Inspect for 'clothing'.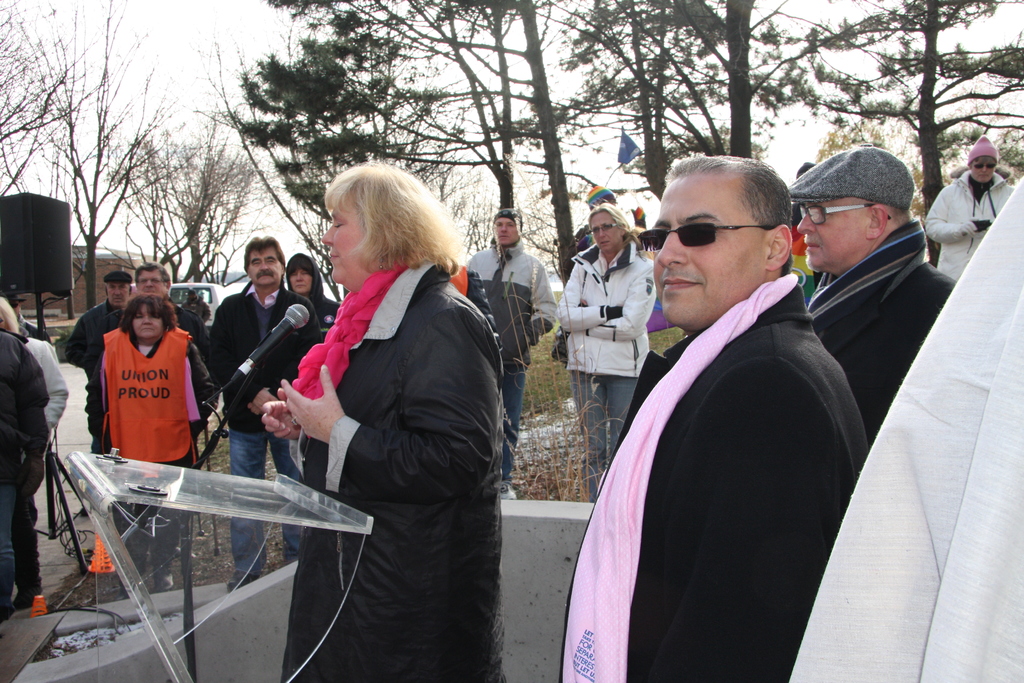
Inspection: (left=287, top=243, right=340, bottom=328).
